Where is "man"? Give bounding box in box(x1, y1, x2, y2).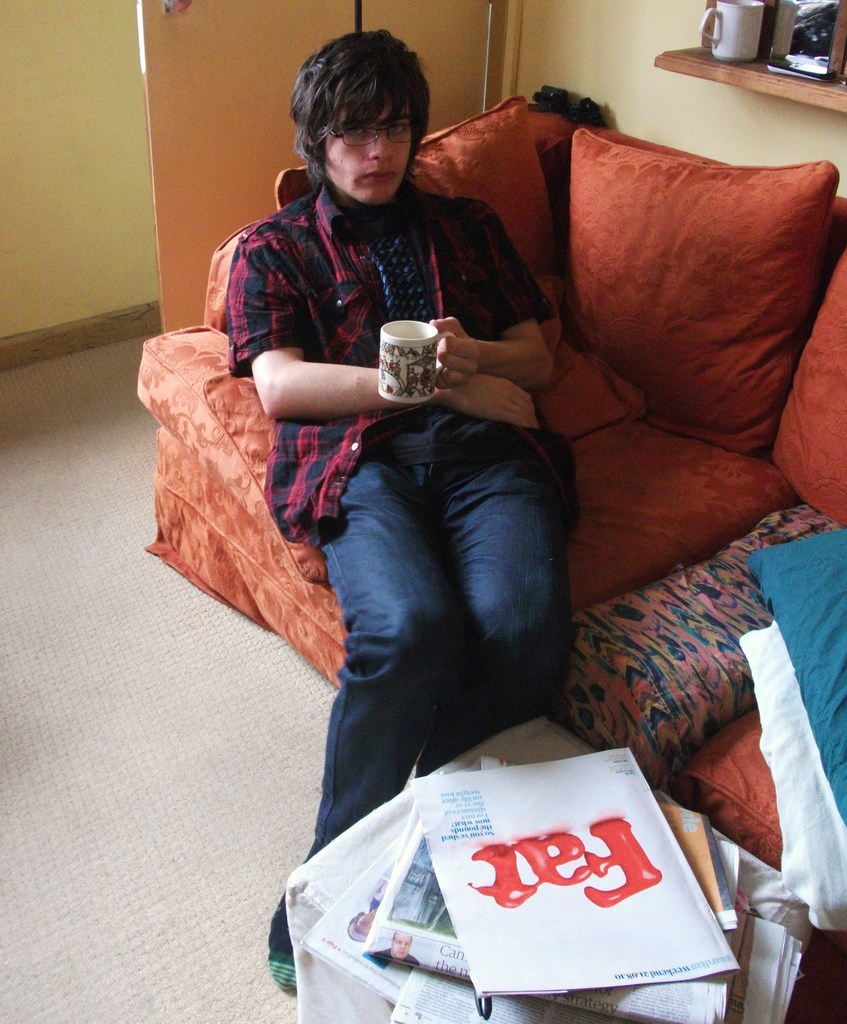
box(367, 924, 418, 963).
